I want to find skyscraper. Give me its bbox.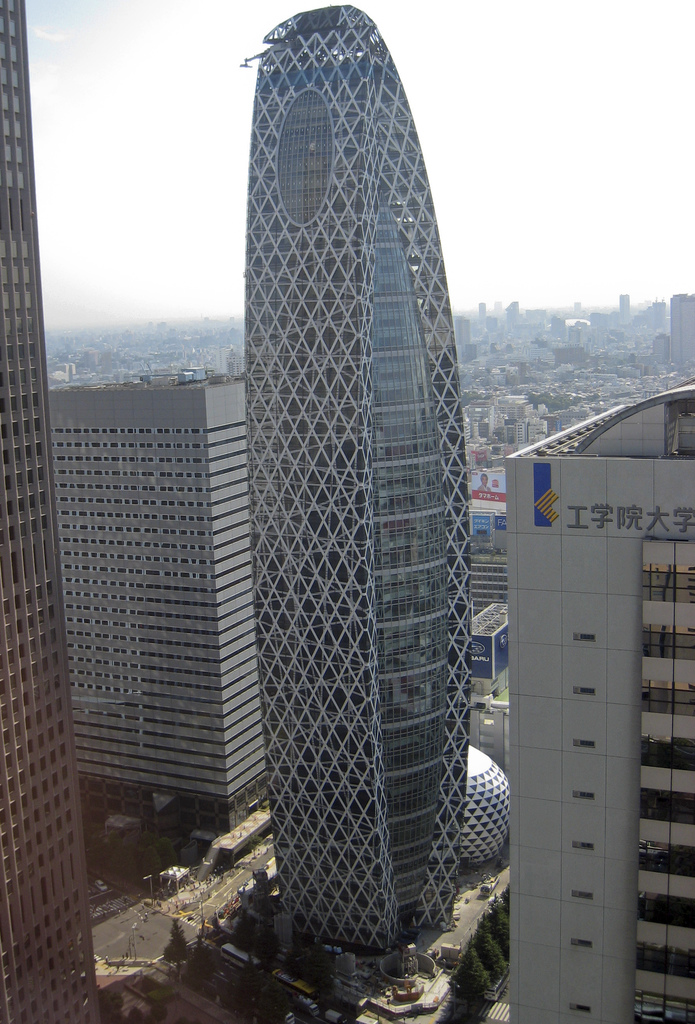
box(49, 369, 264, 803).
